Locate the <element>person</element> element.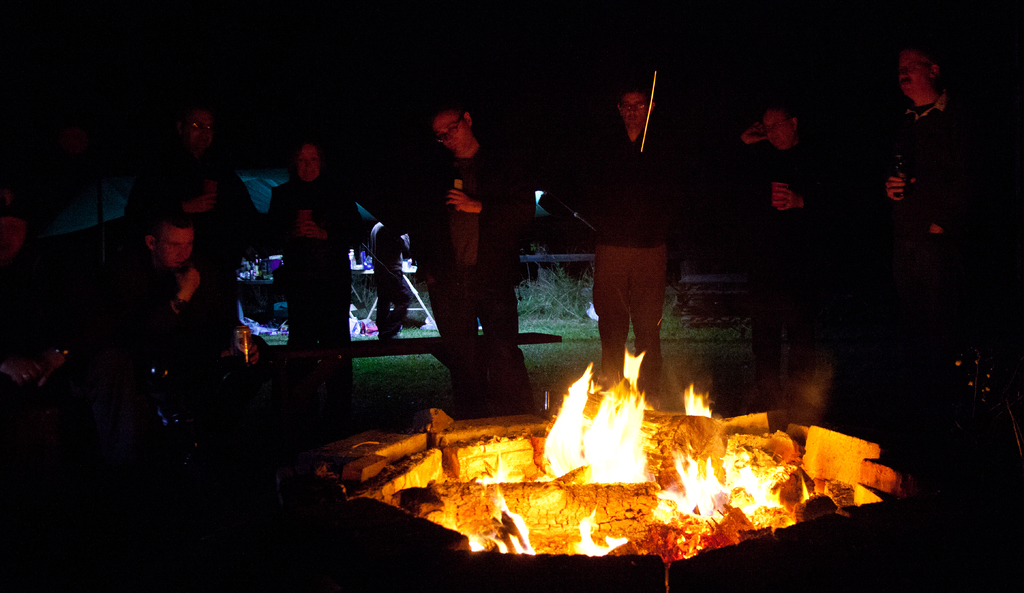
Element bbox: 847, 33, 1002, 324.
